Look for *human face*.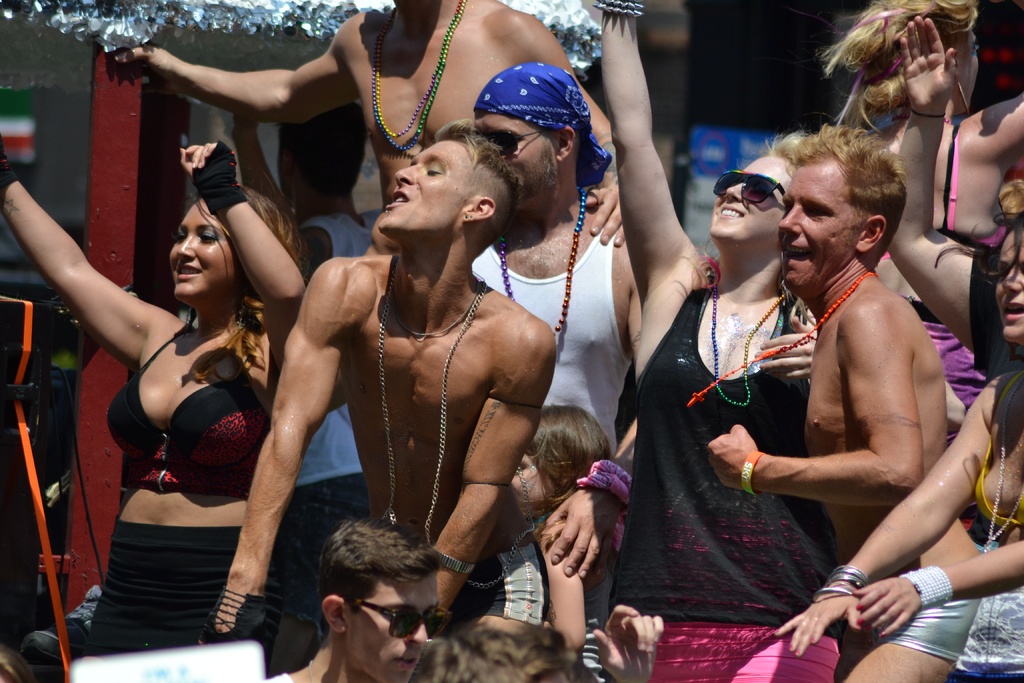
Found: locate(503, 431, 547, 529).
